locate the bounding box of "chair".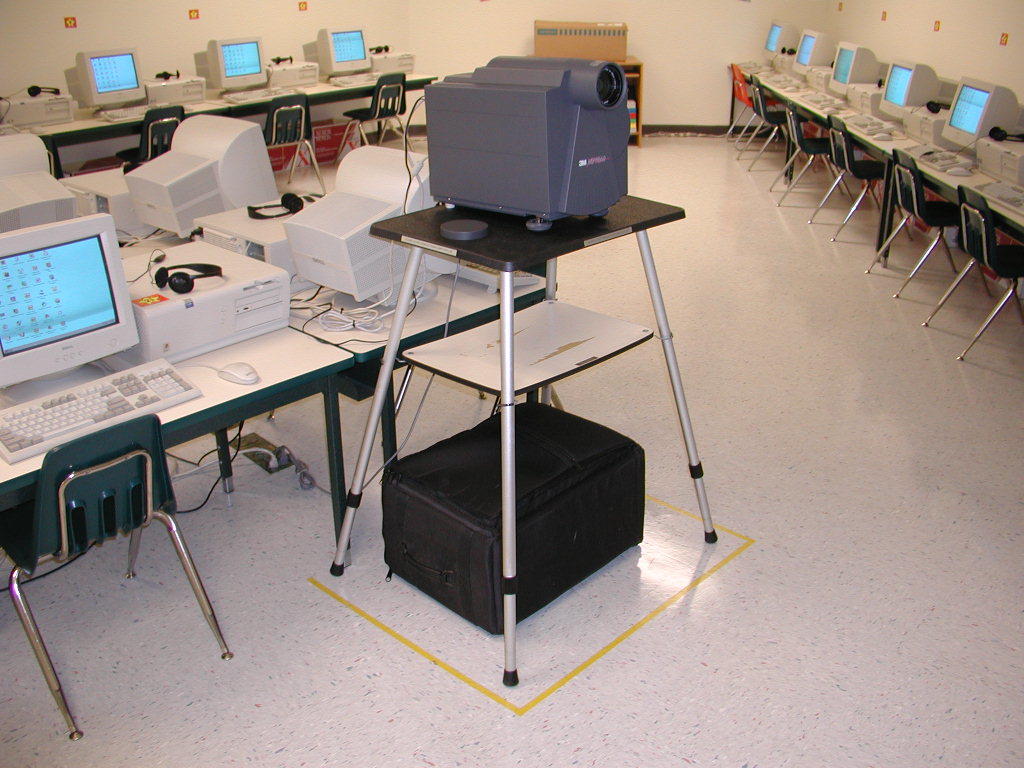
Bounding box: {"x1": 120, "y1": 101, "x2": 183, "y2": 174}.
